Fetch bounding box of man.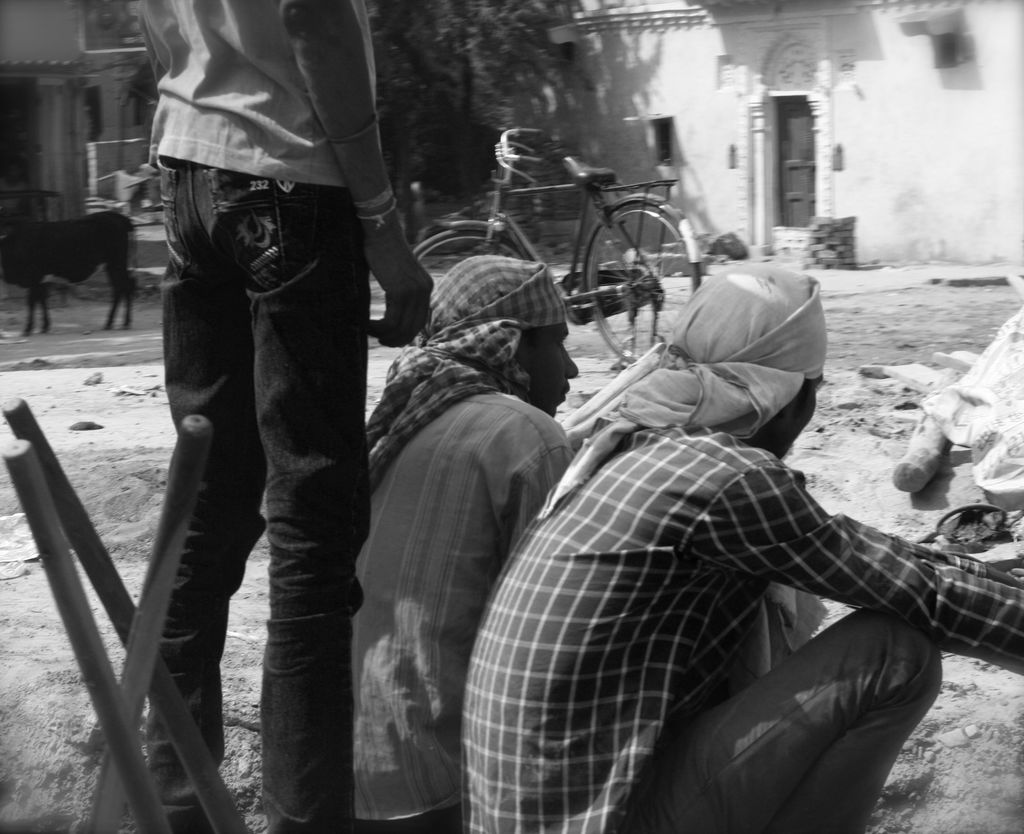
Bbox: {"x1": 148, "y1": 0, "x2": 434, "y2": 833}.
